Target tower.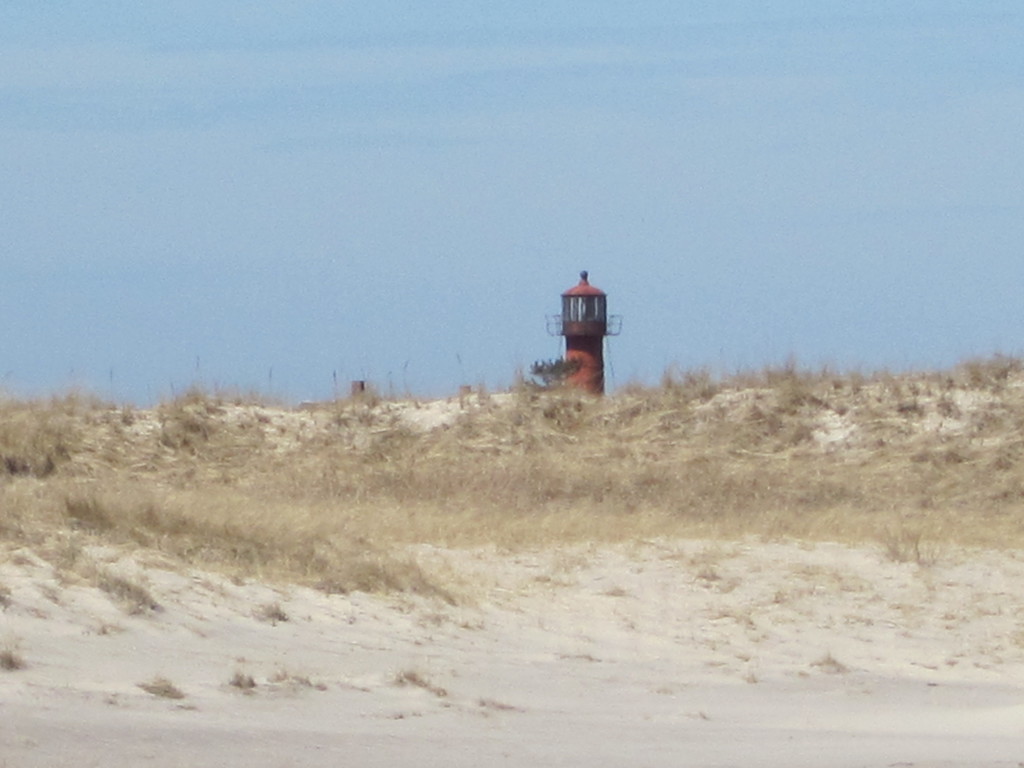
Target region: bbox=(538, 258, 632, 389).
